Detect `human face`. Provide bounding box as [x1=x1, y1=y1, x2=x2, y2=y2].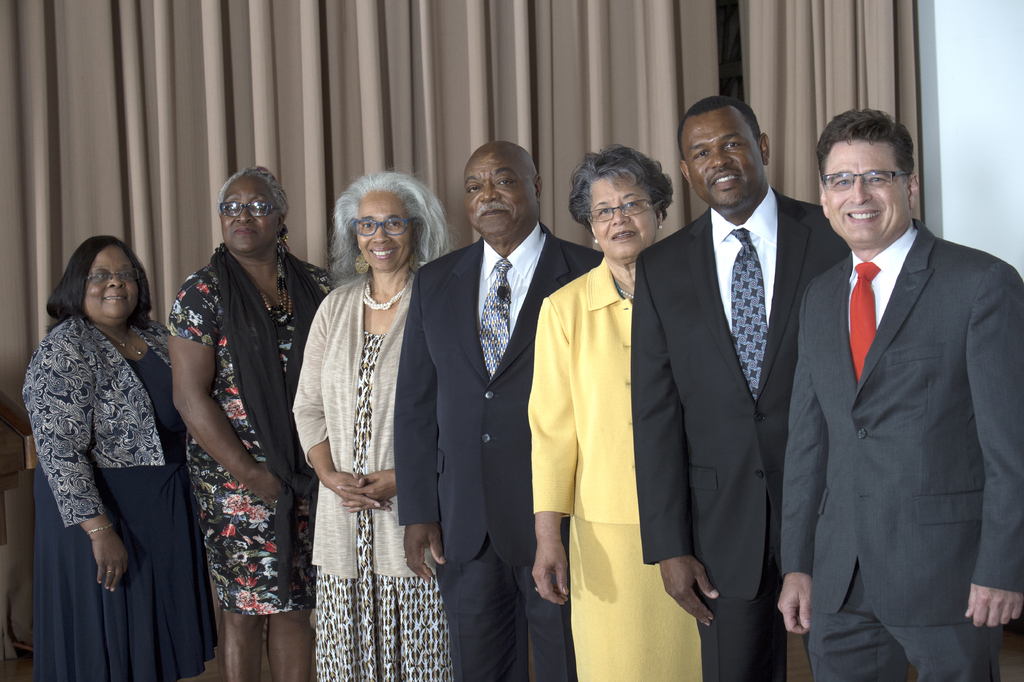
[x1=595, y1=176, x2=657, y2=249].
